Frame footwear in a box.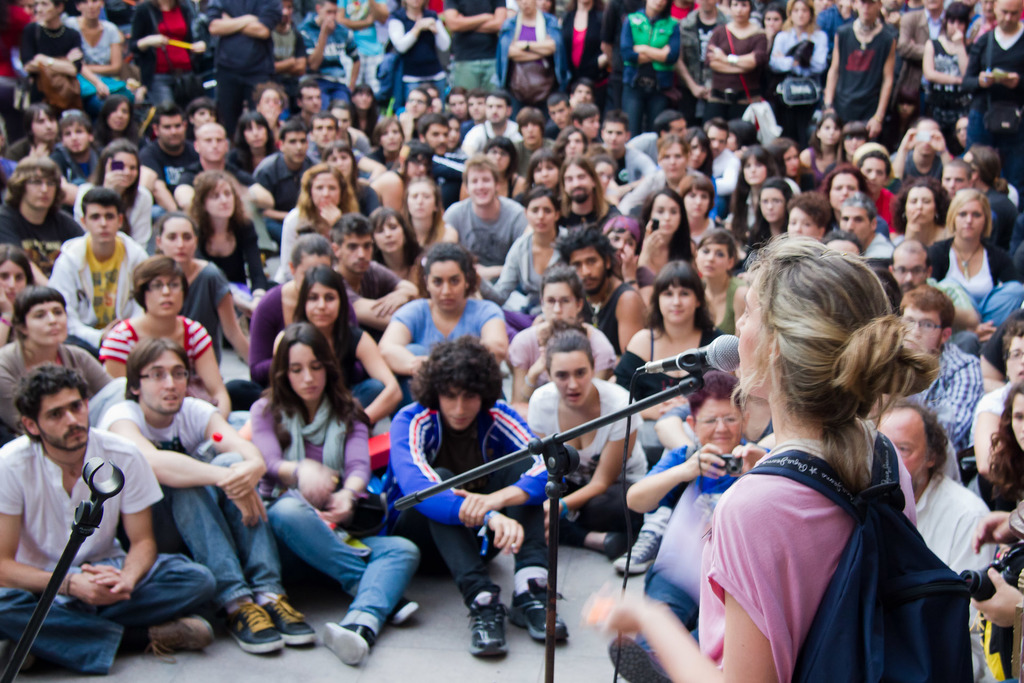
{"x1": 610, "y1": 635, "x2": 674, "y2": 682}.
